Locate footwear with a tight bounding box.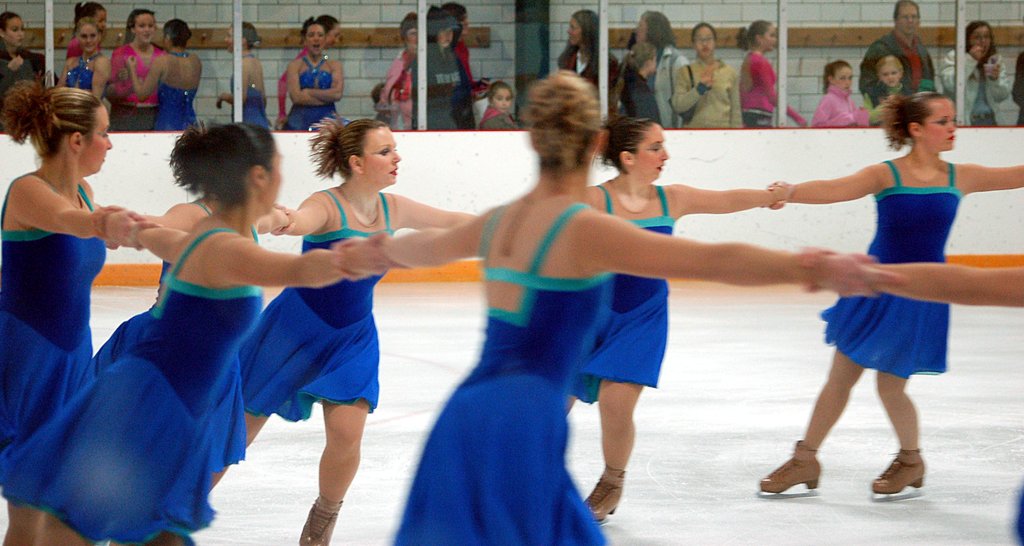
875/453/924/497.
